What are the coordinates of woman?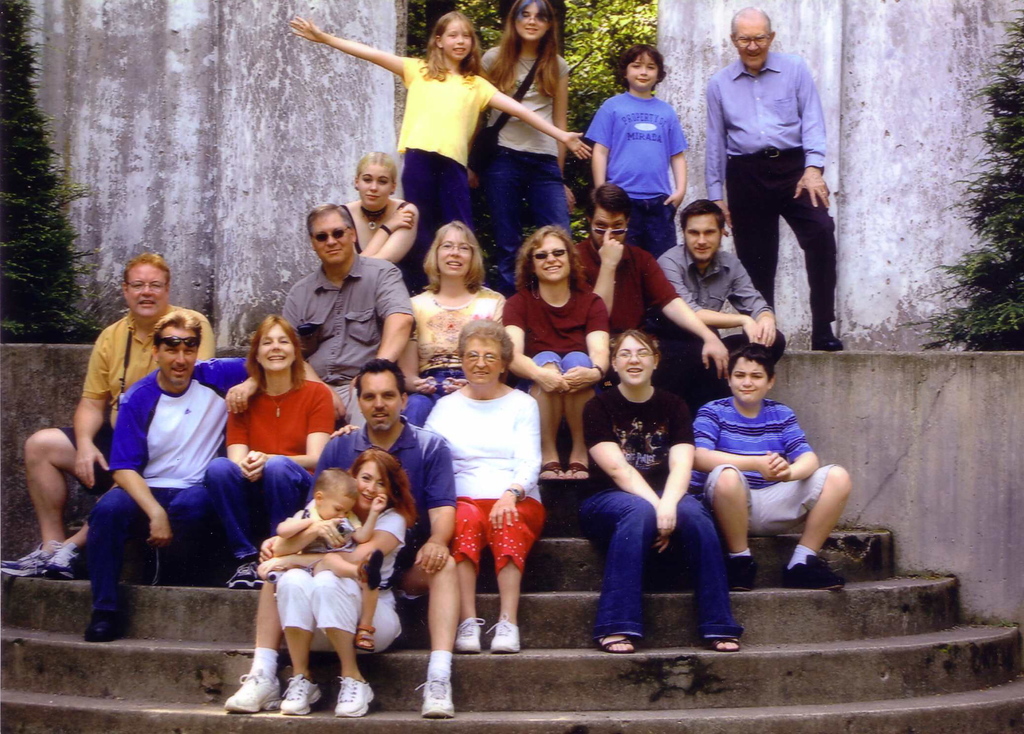
{"x1": 193, "y1": 315, "x2": 337, "y2": 592}.
